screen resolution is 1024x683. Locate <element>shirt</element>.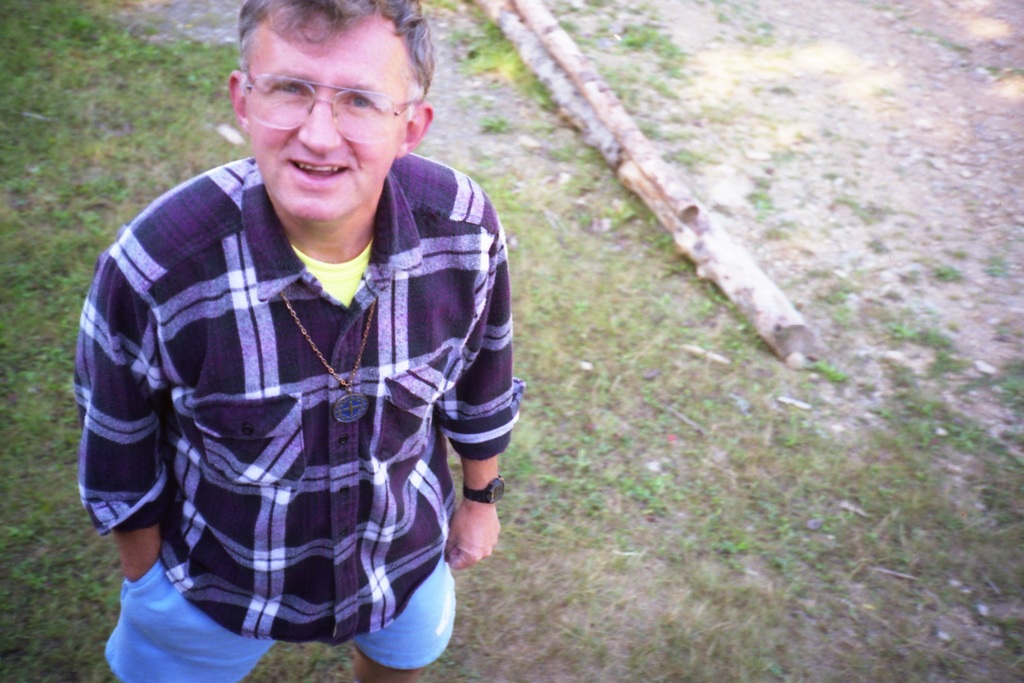
72,152,528,649.
